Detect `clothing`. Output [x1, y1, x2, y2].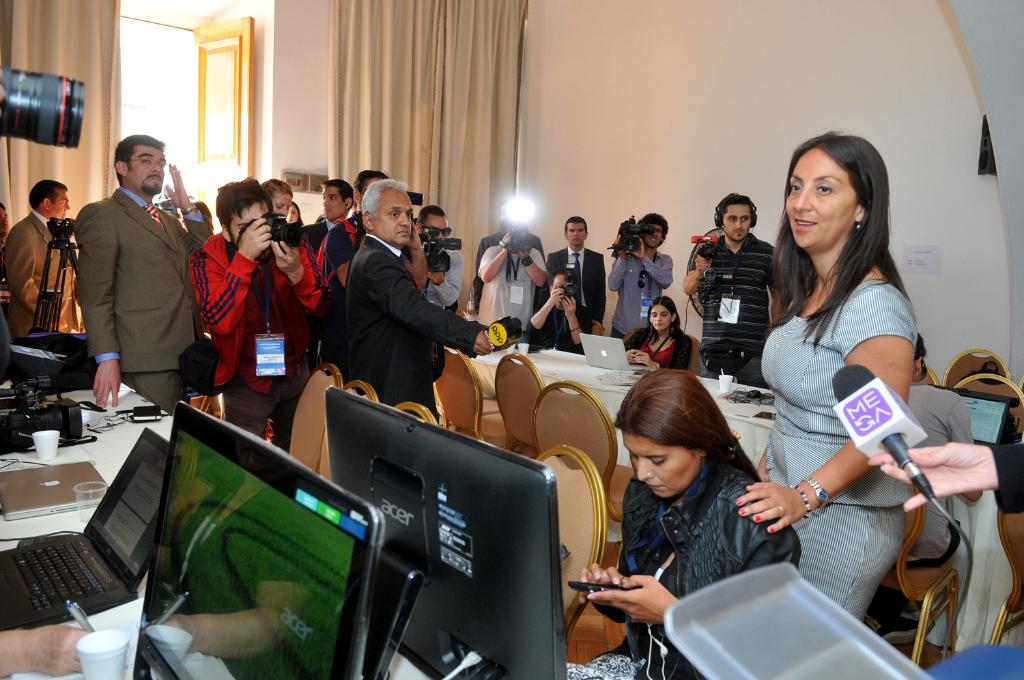
[606, 240, 670, 328].
